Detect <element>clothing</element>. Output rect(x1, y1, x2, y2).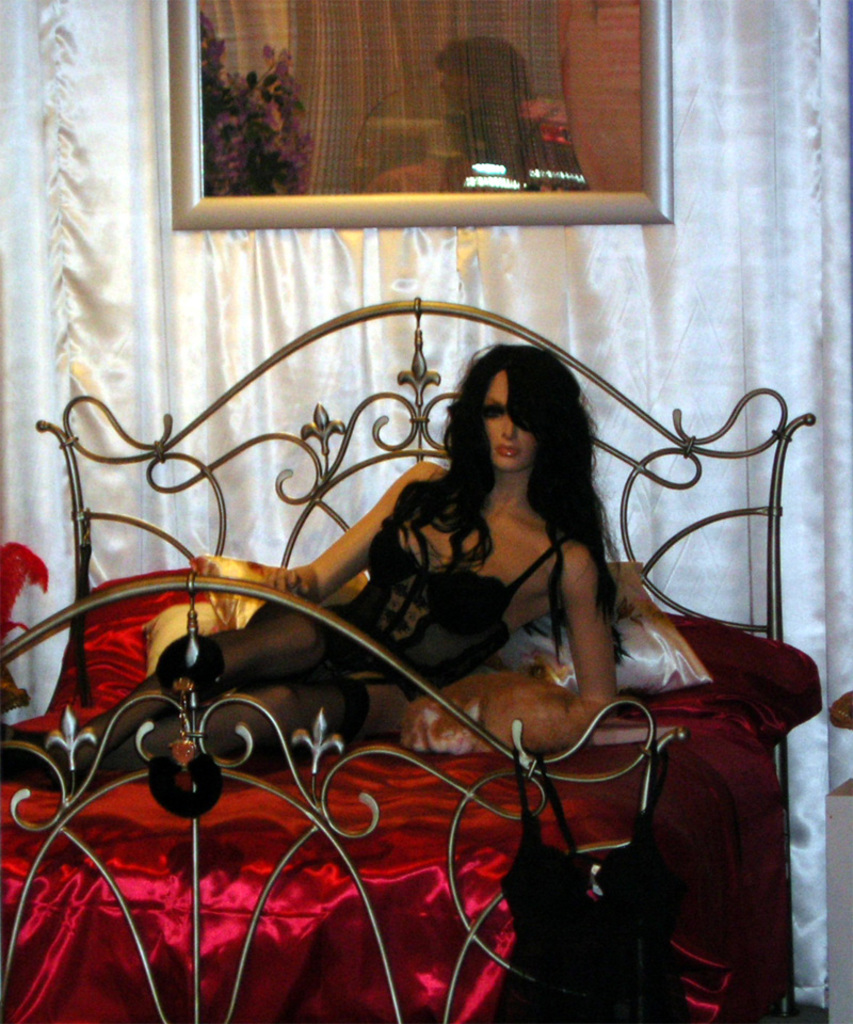
rect(31, 465, 579, 742).
